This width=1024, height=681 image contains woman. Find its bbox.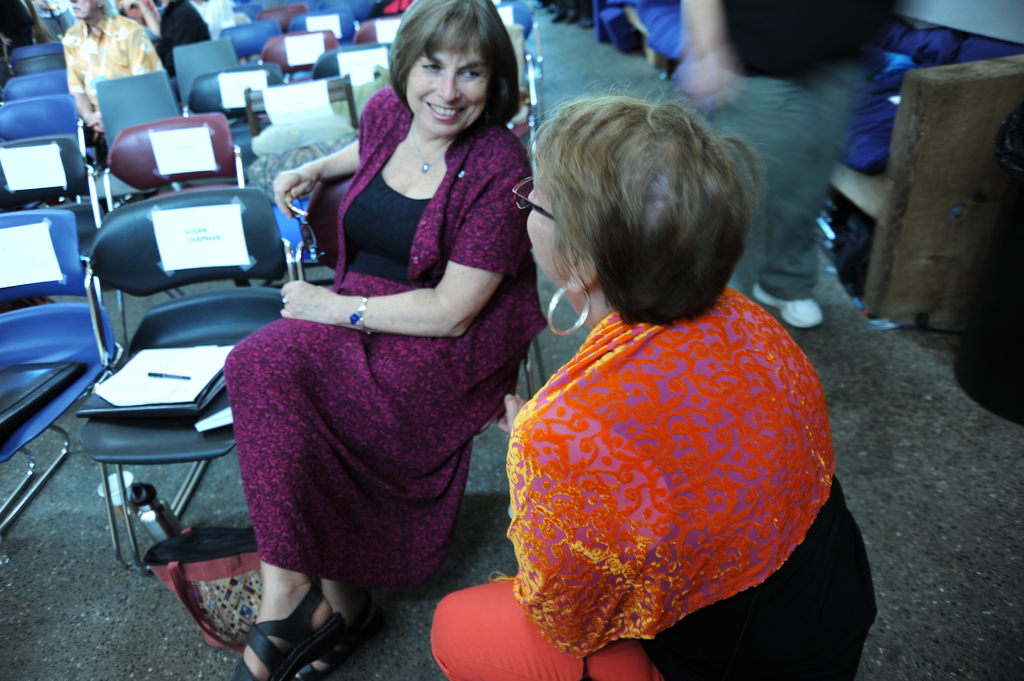
Rect(428, 77, 883, 680).
